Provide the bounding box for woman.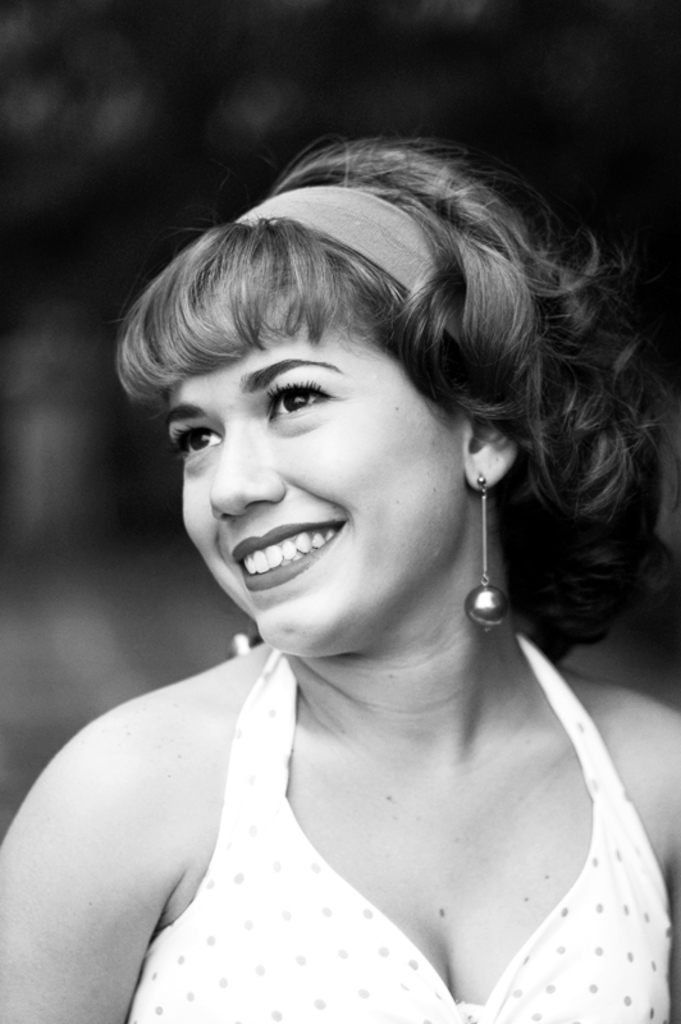
box(0, 137, 680, 1023).
